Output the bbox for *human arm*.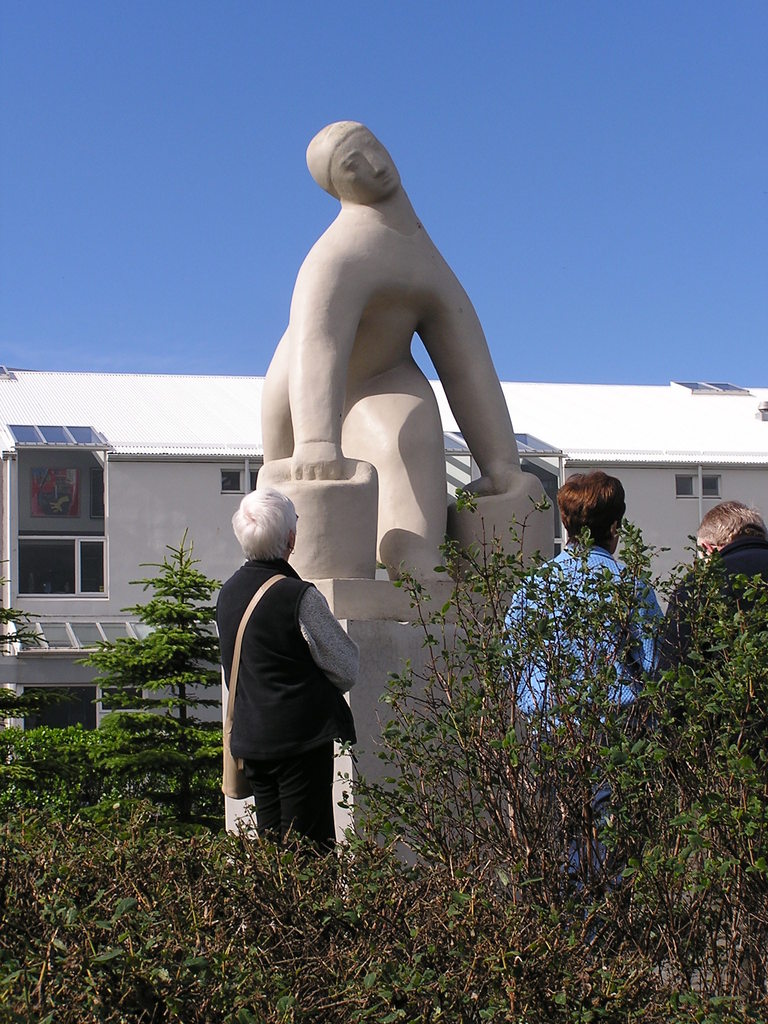
[660, 571, 697, 683].
